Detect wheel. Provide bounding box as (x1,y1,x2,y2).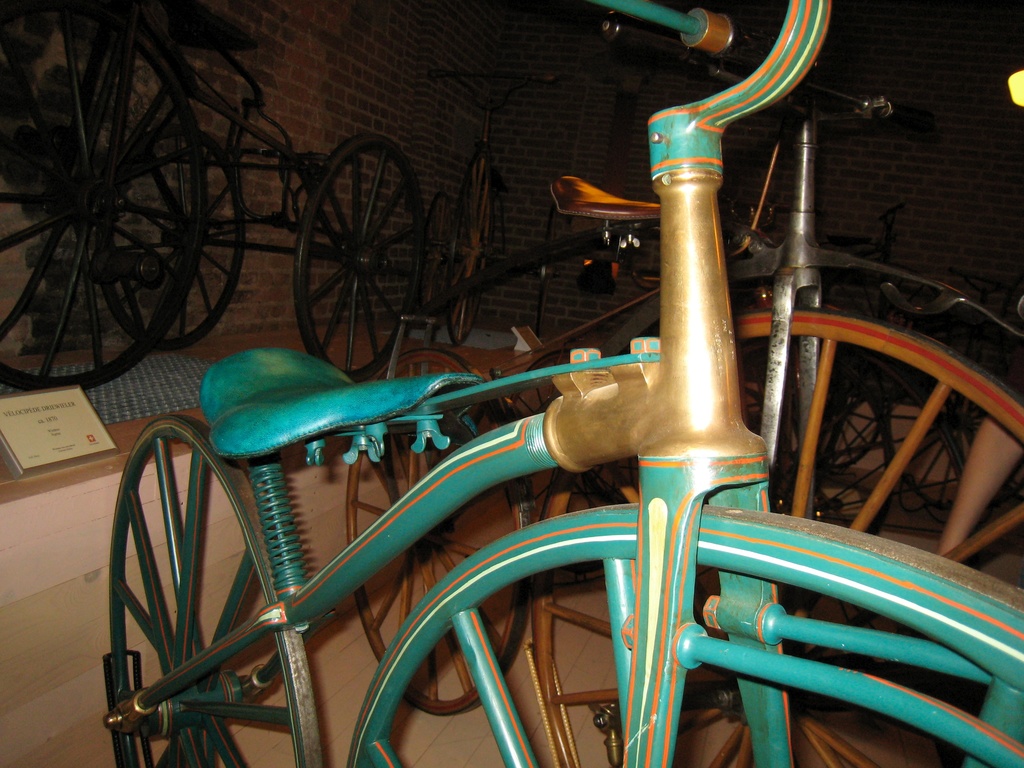
(348,349,531,714).
